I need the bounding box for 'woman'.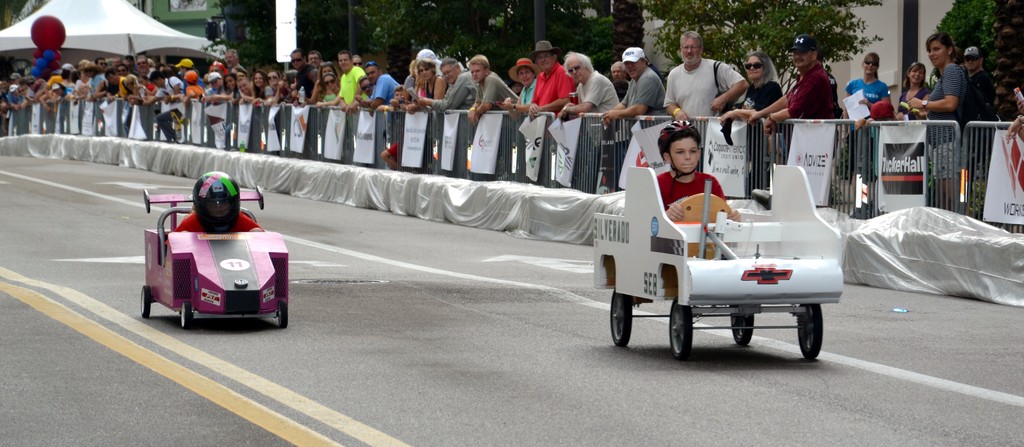
Here it is: (x1=906, y1=31, x2=972, y2=206).
